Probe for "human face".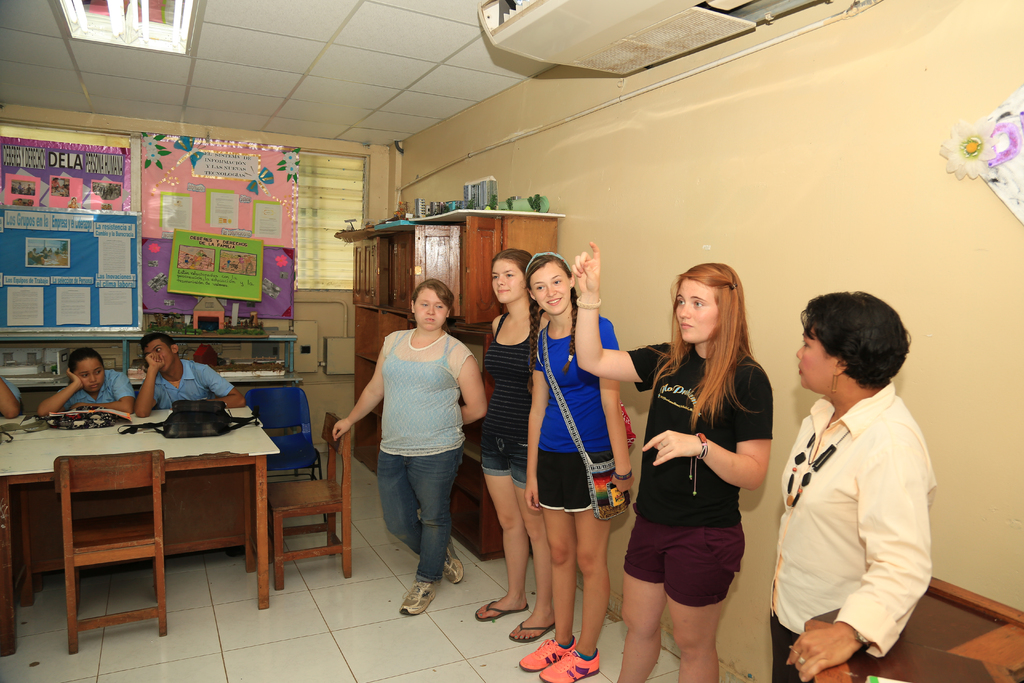
Probe result: detection(143, 341, 174, 368).
